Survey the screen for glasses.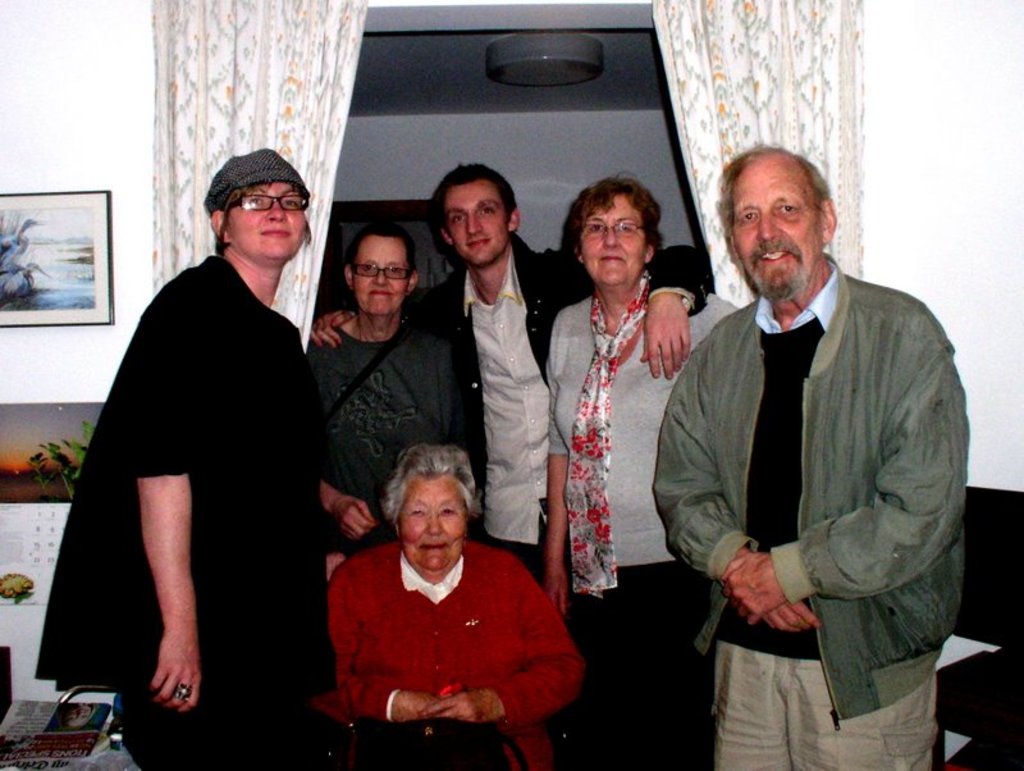
Survey found: <bbox>352, 265, 413, 275</bbox>.
